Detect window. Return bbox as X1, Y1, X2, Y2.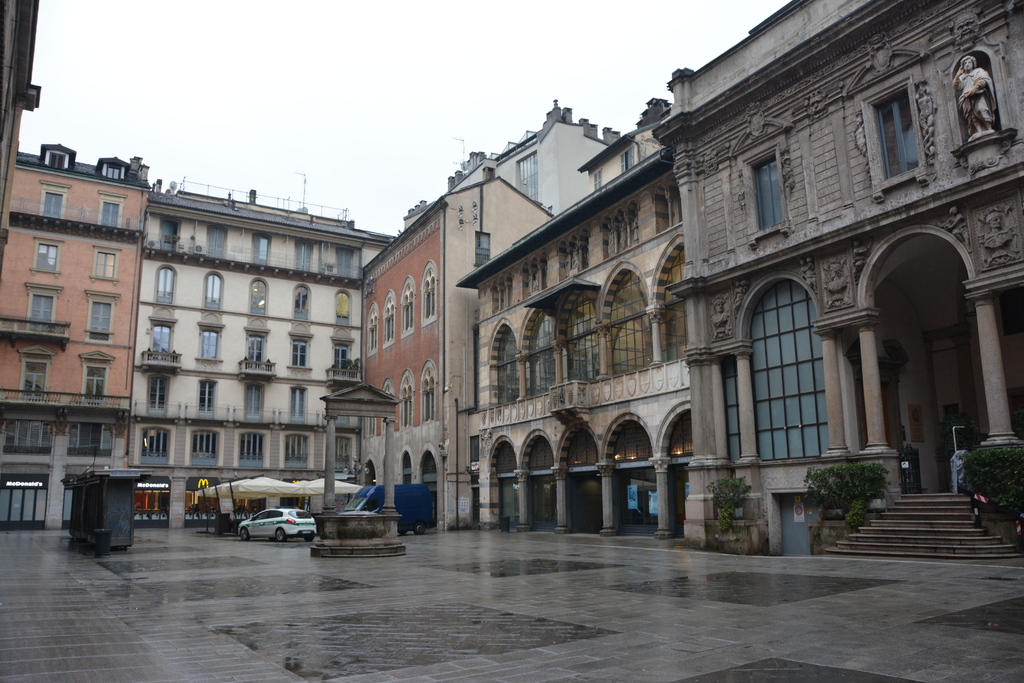
193, 431, 219, 462.
